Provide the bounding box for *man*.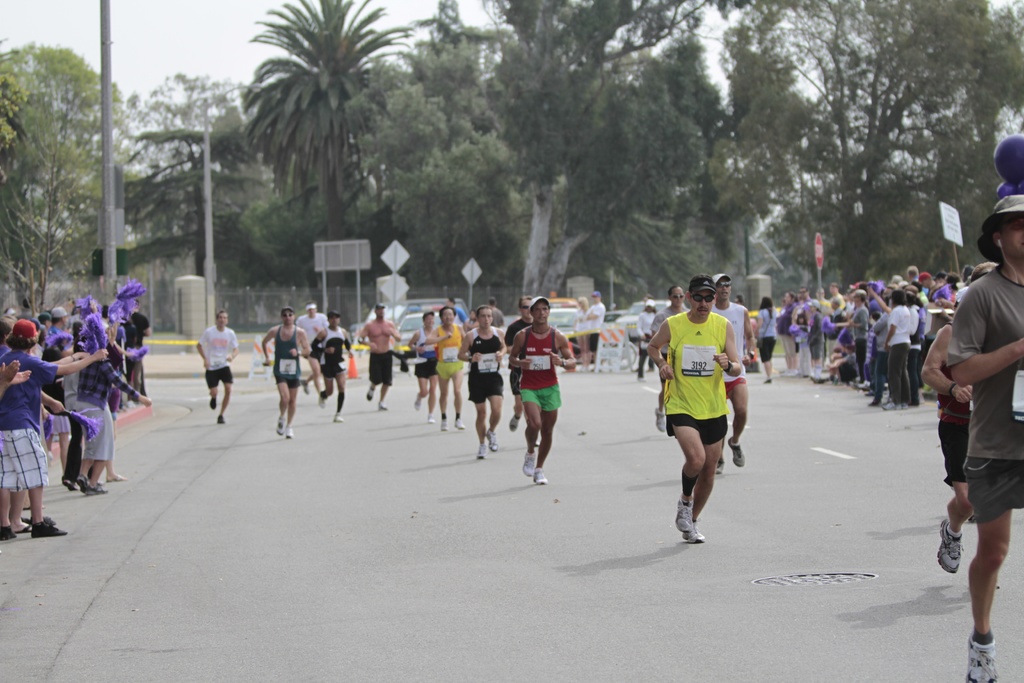
257,308,309,441.
